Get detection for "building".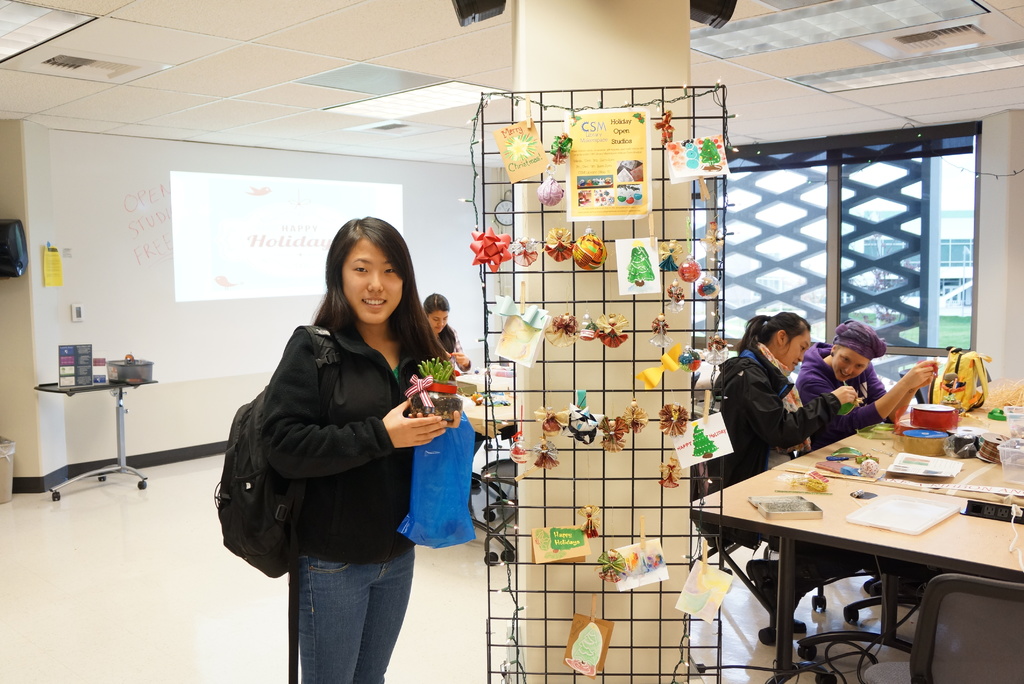
Detection: pyautogui.locateOnScreen(0, 0, 1023, 683).
